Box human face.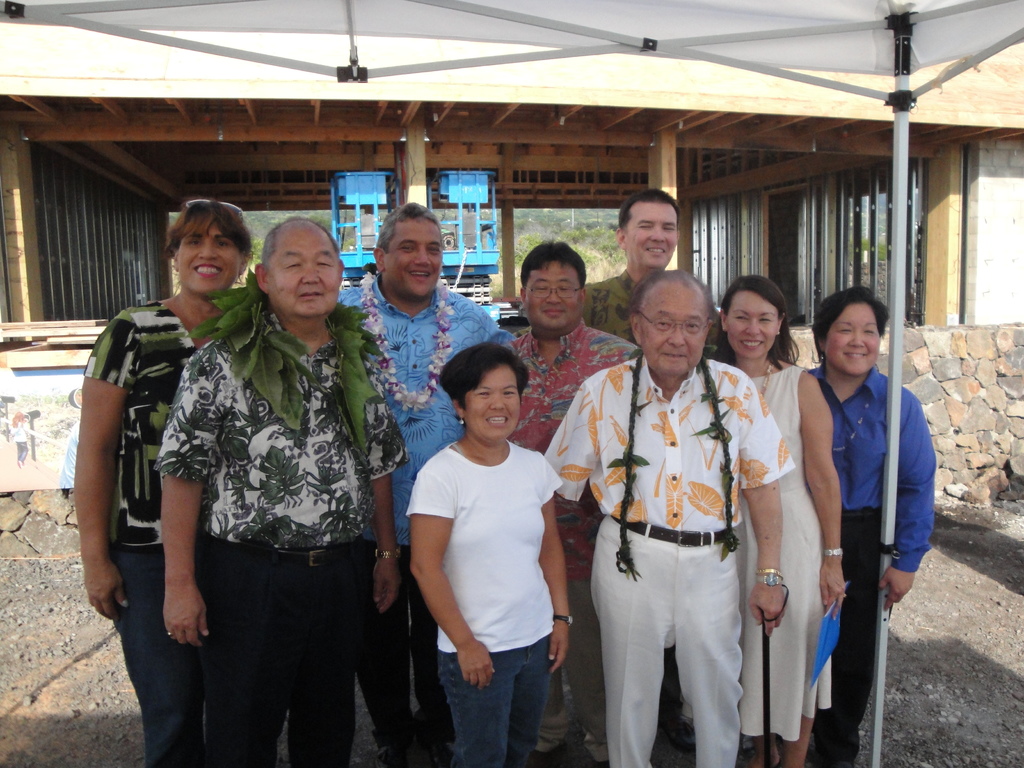
bbox=[643, 291, 704, 373].
